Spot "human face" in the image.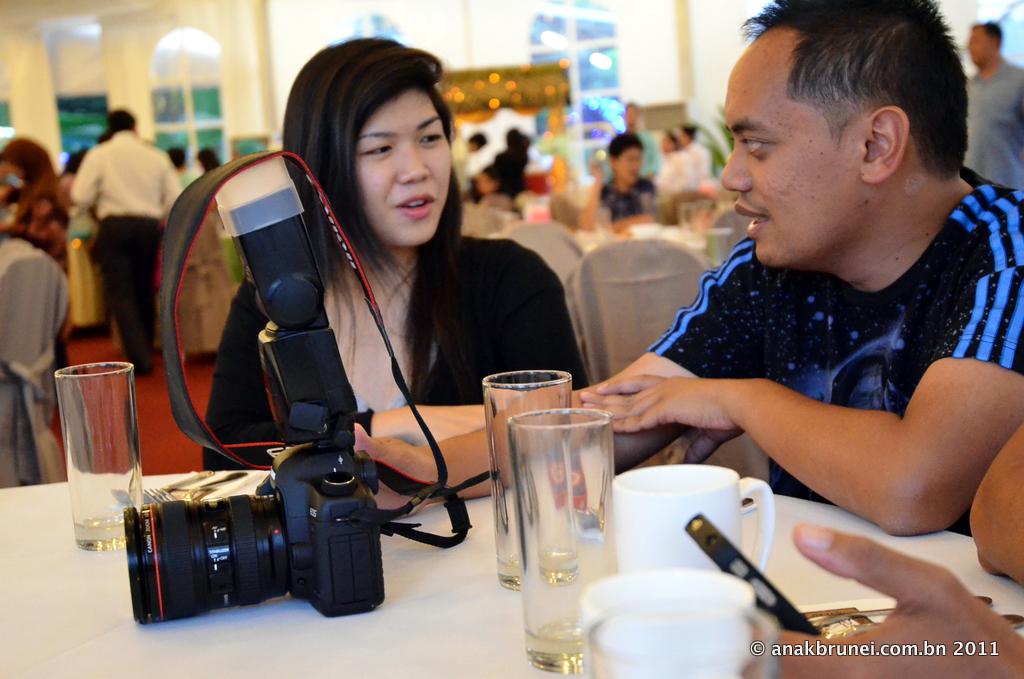
"human face" found at region(470, 141, 479, 153).
